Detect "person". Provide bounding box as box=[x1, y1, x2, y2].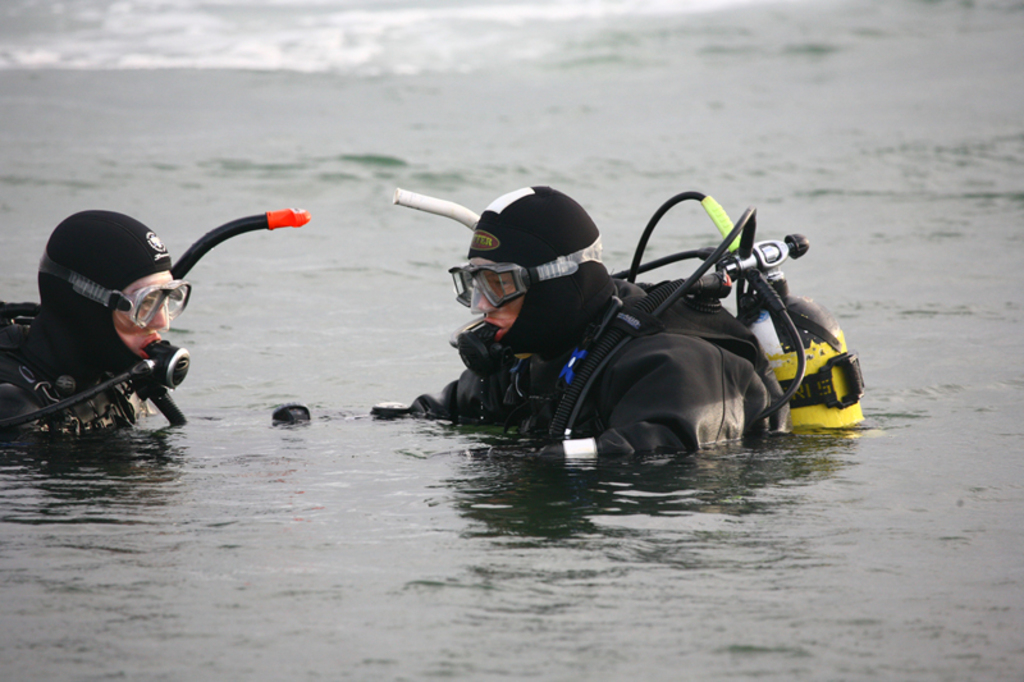
box=[371, 180, 790, 463].
